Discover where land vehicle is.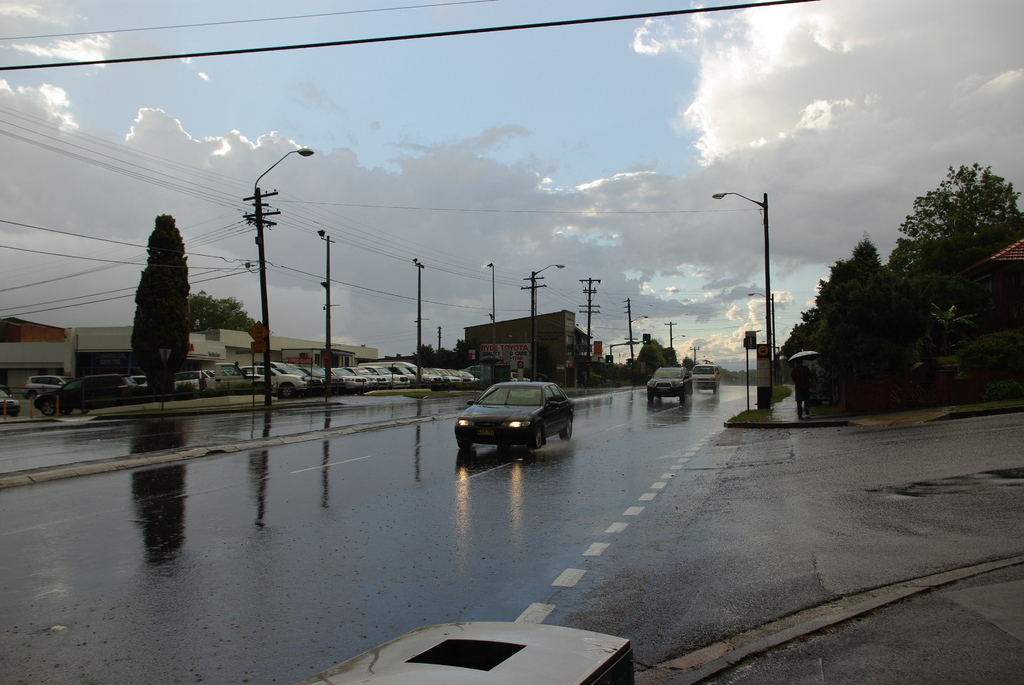
Discovered at <box>451,368,580,460</box>.
